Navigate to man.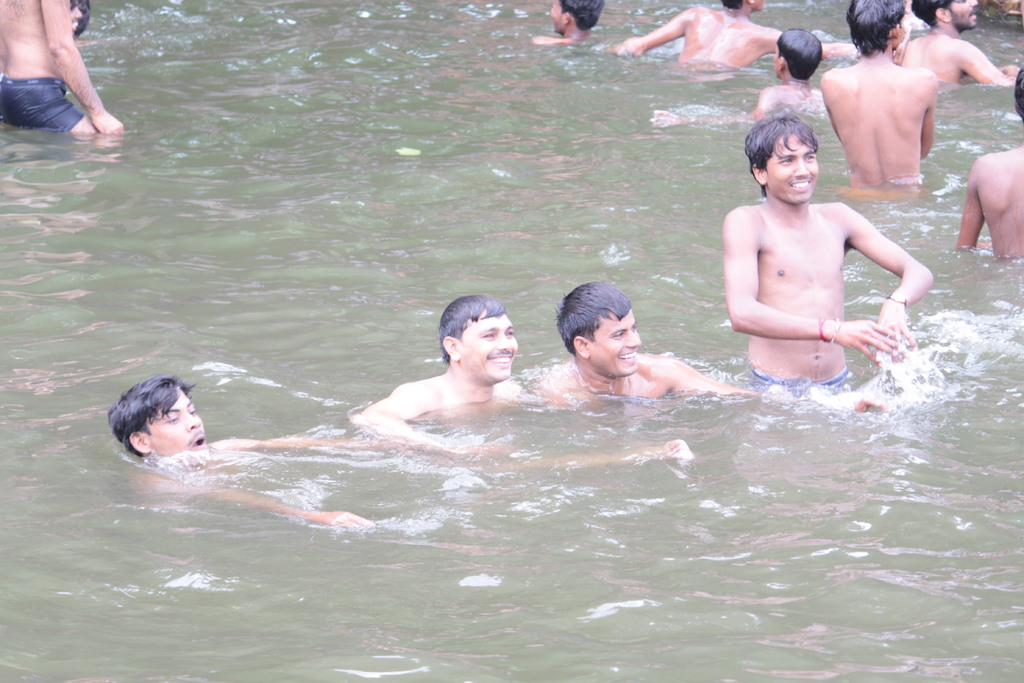
Navigation target: [529, 0, 607, 46].
